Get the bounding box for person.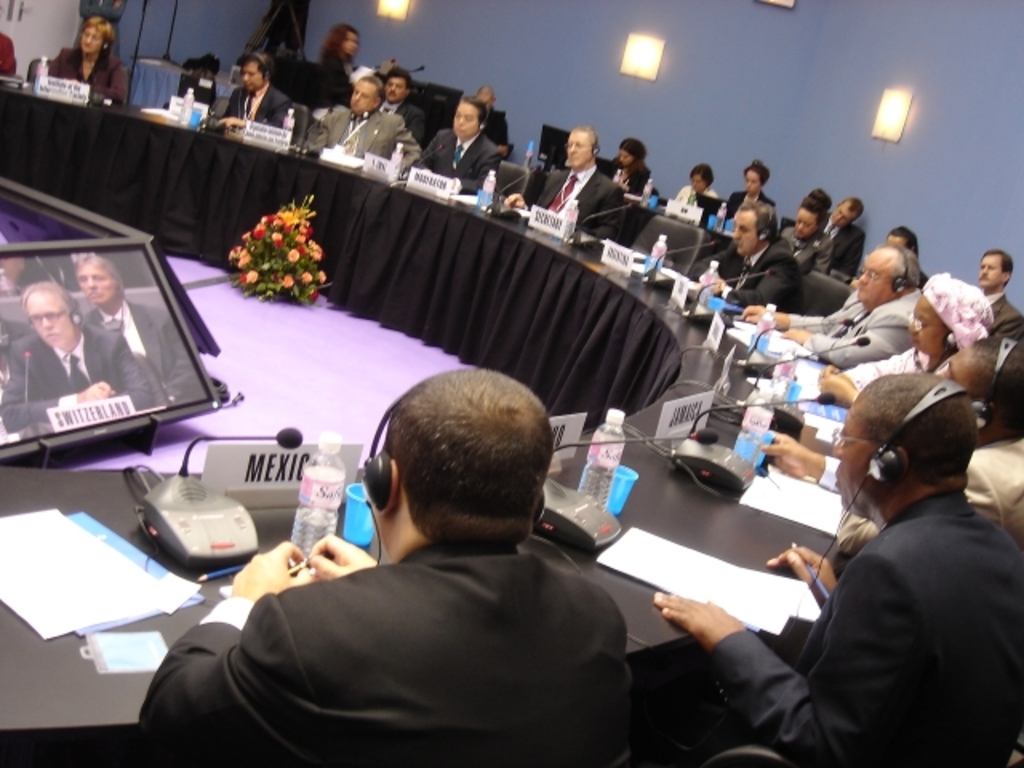
rect(376, 59, 429, 174).
